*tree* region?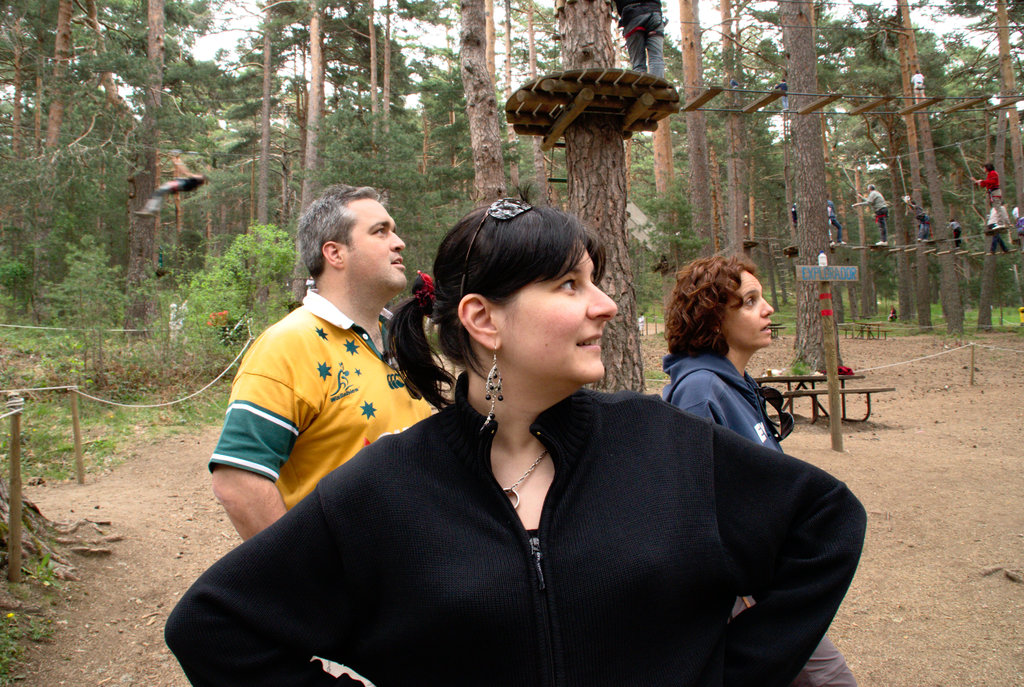
Rect(20, 0, 88, 253)
